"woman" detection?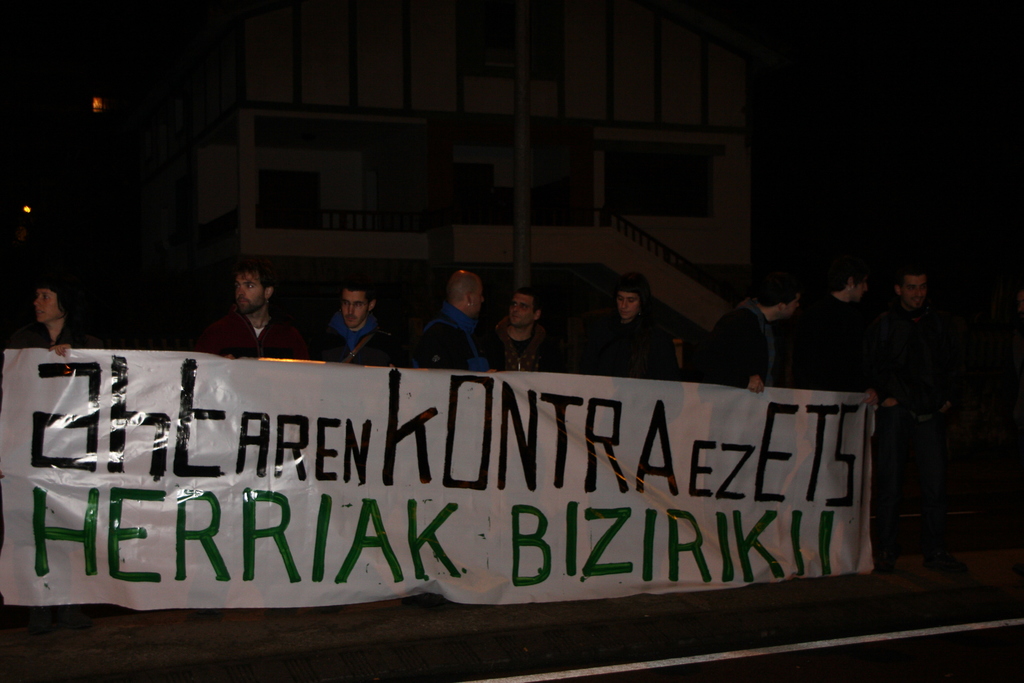
box(598, 277, 653, 358)
